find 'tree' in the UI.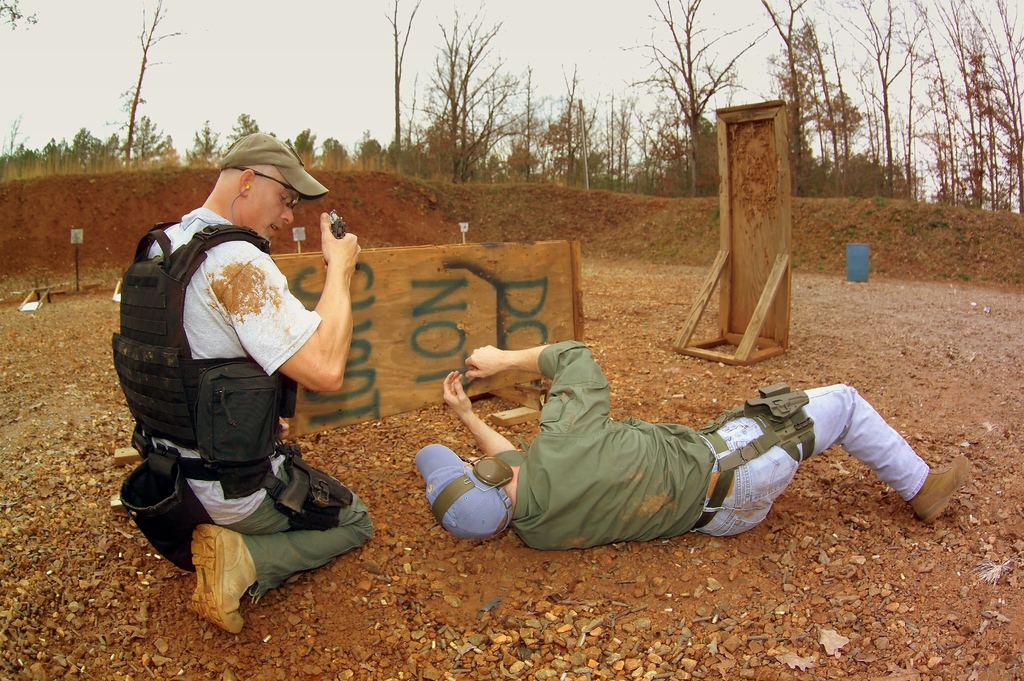
UI element at x1=0 y1=0 x2=36 y2=38.
